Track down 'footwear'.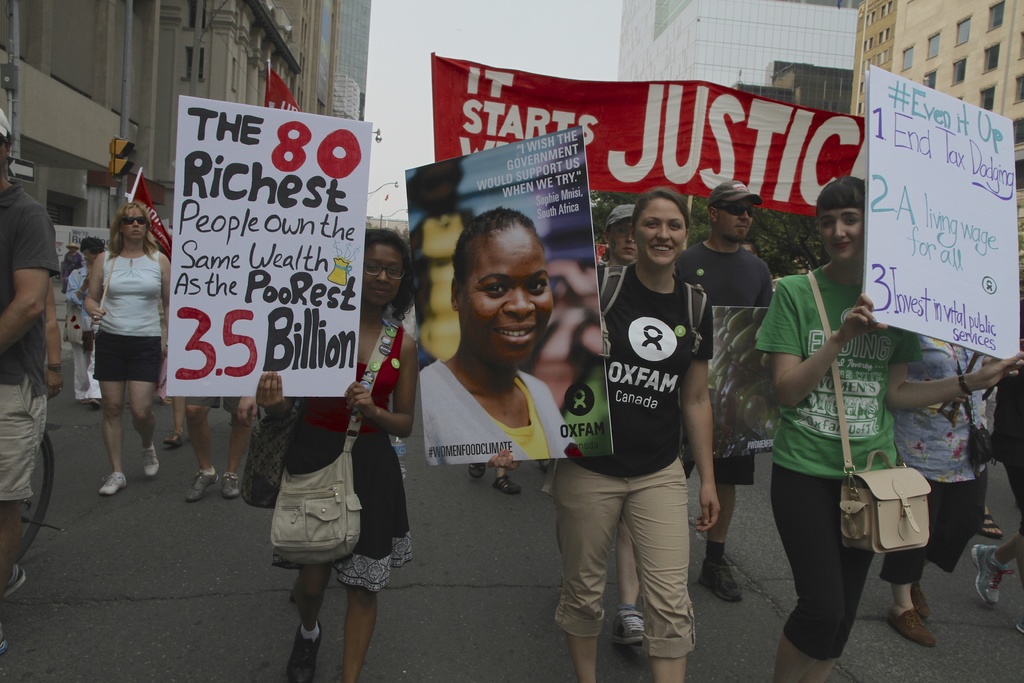
Tracked to x1=885, y1=610, x2=938, y2=645.
